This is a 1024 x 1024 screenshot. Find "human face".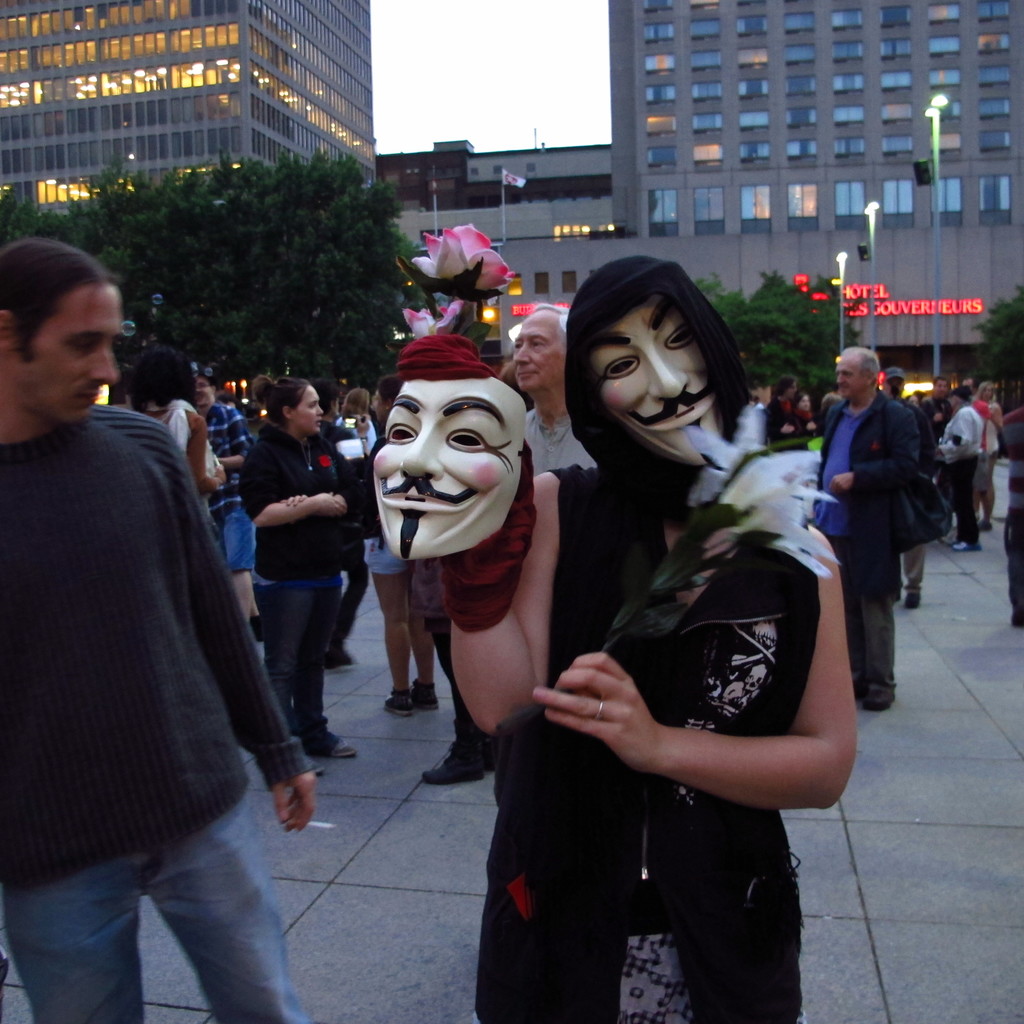
Bounding box: [511, 308, 573, 392].
